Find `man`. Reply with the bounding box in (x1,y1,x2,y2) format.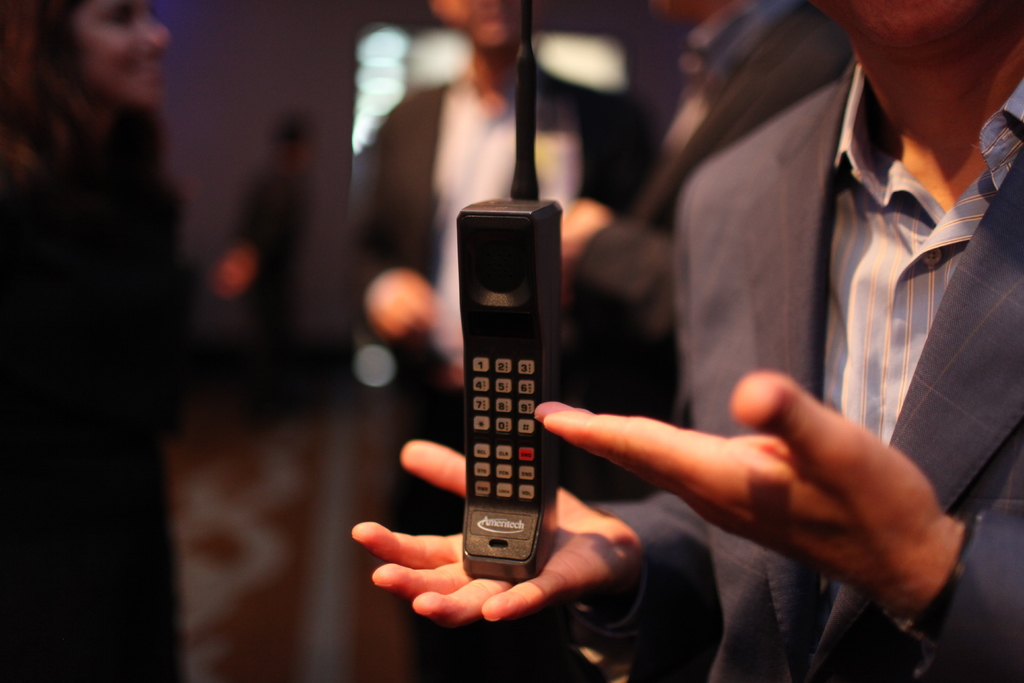
(551,0,854,682).
